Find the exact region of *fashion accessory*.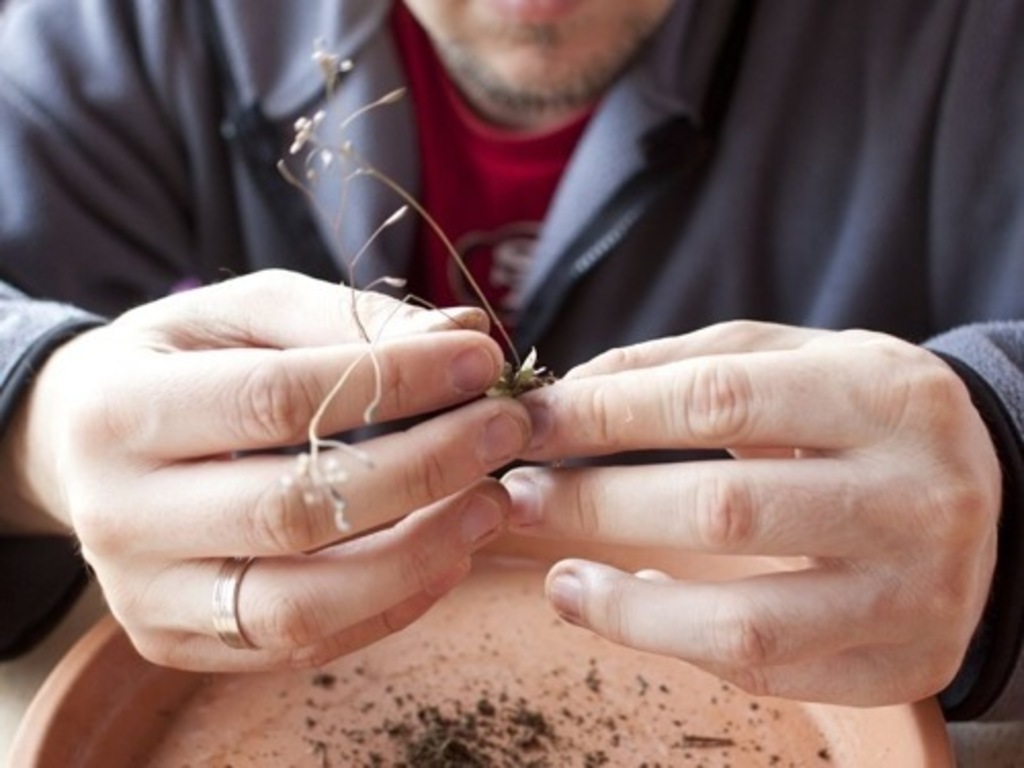
Exact region: 211,555,260,655.
